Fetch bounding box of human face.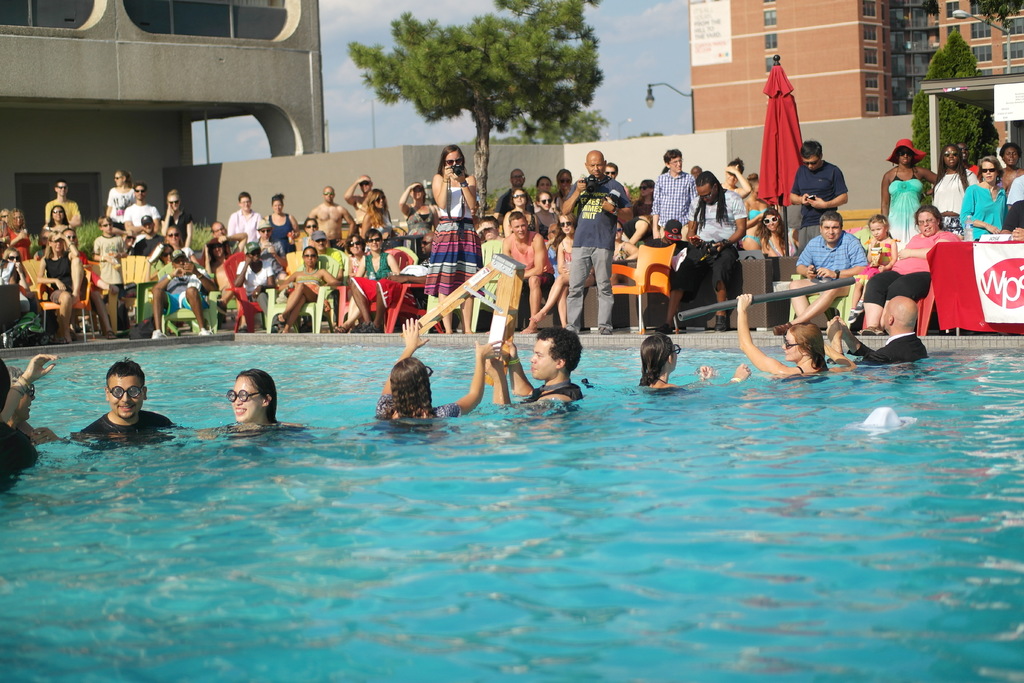
Bbox: [x1=561, y1=176, x2=570, y2=192].
